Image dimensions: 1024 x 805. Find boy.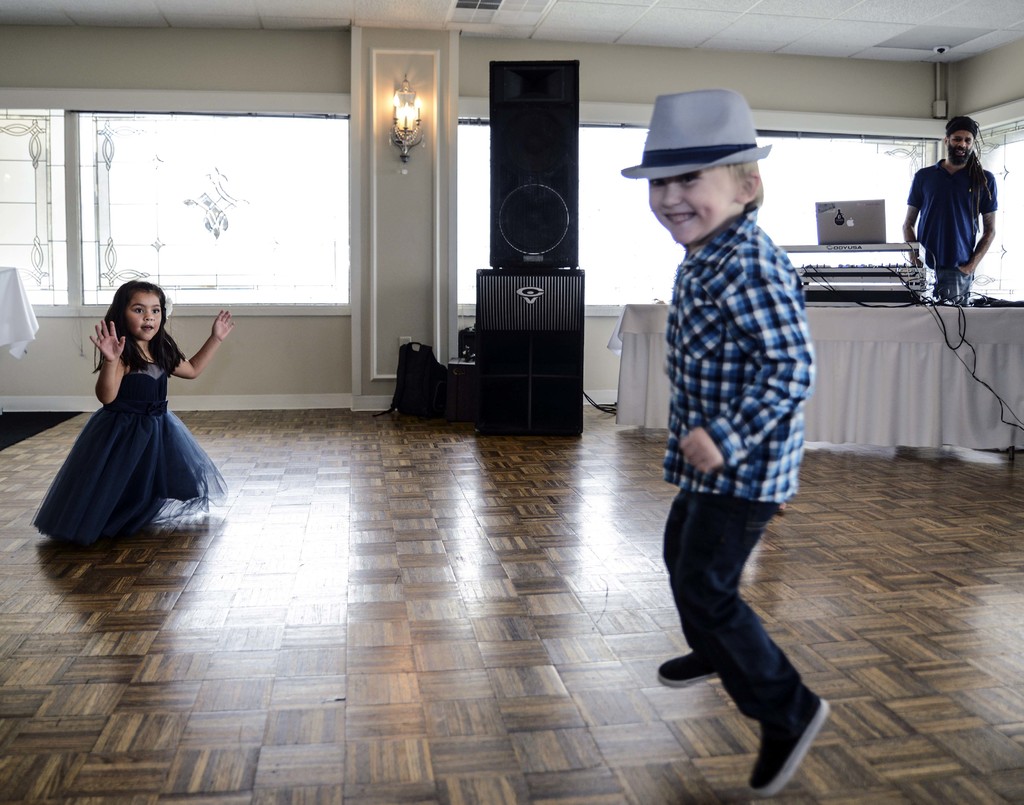
[616, 76, 831, 749].
